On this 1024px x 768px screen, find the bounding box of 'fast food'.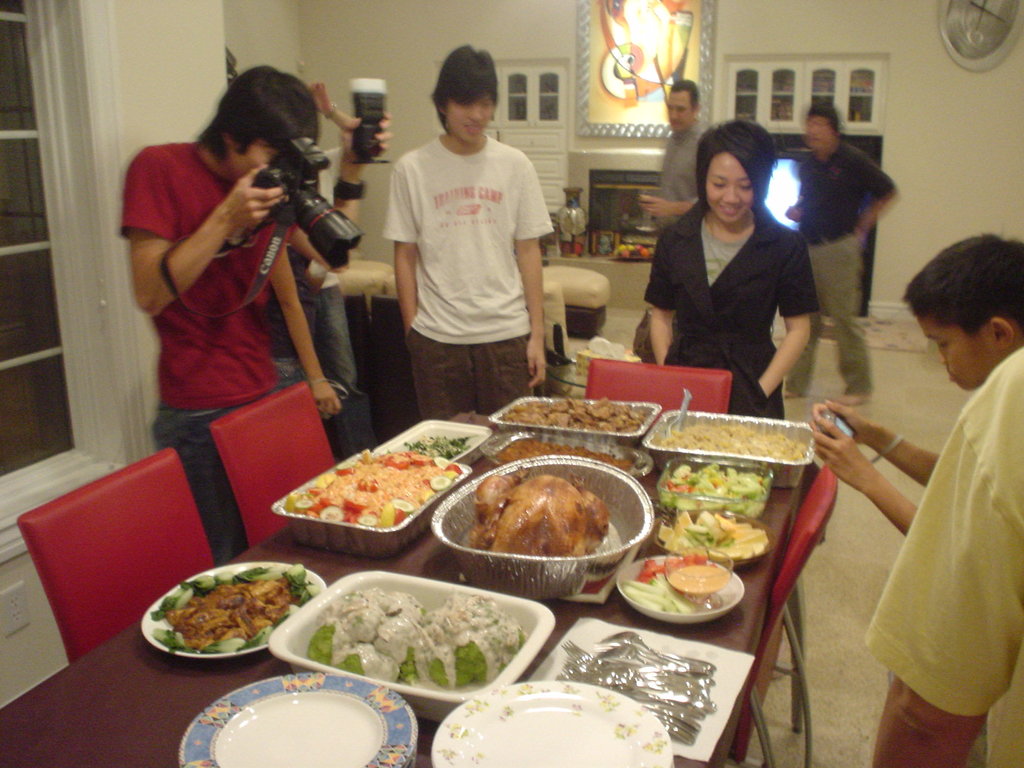
Bounding box: bbox(148, 576, 296, 646).
